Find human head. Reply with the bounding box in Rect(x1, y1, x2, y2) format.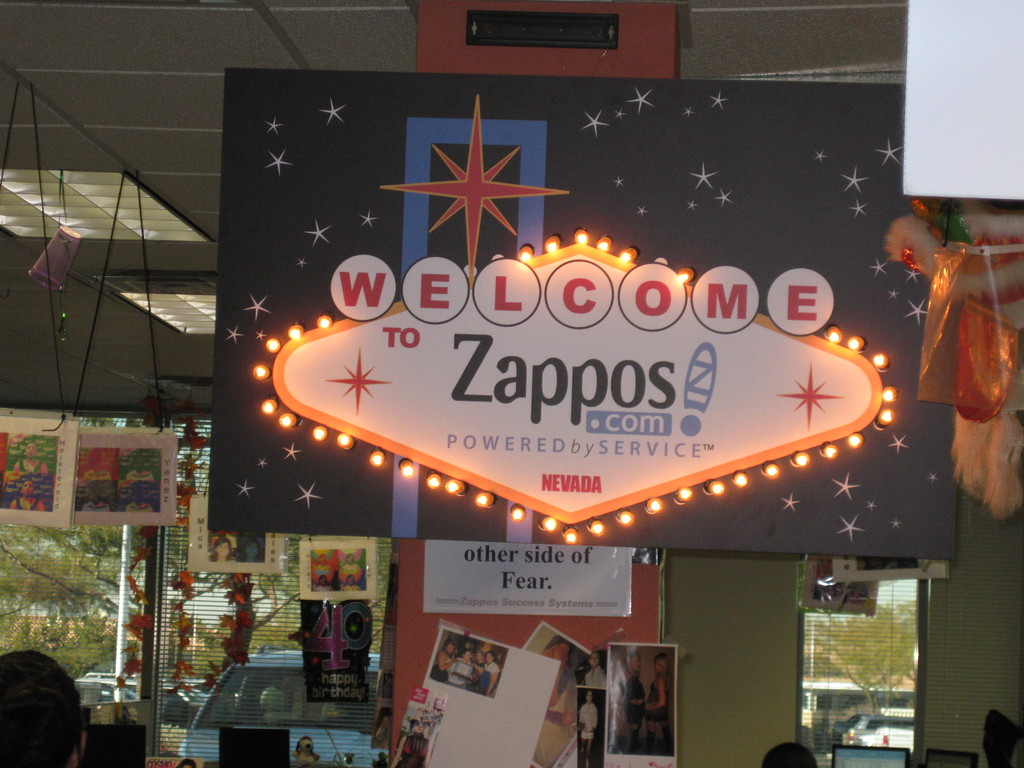
Rect(84, 488, 100, 506).
